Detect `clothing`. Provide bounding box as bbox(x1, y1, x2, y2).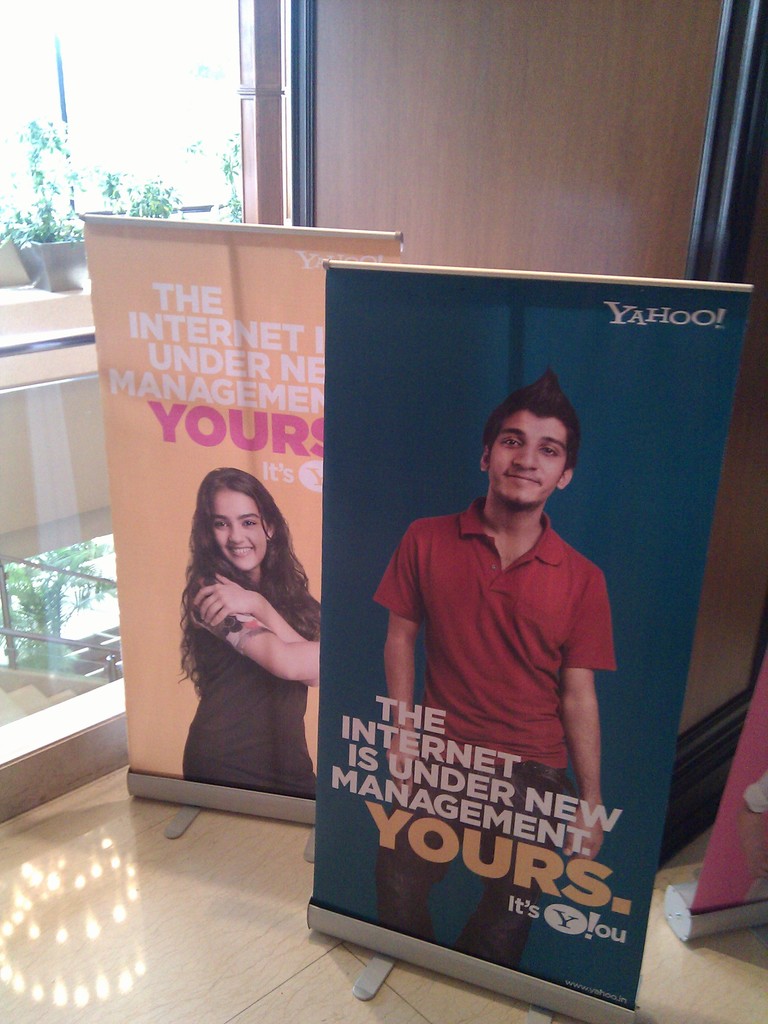
bbox(179, 557, 317, 793).
